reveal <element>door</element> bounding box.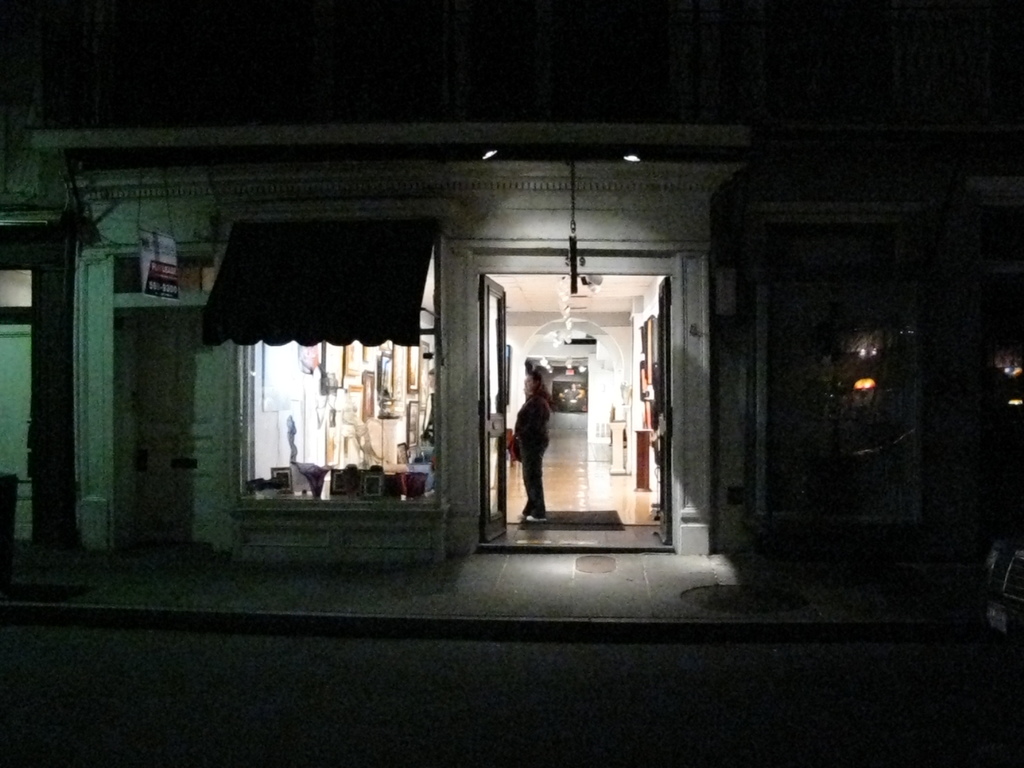
Revealed: pyautogui.locateOnScreen(479, 278, 514, 538).
